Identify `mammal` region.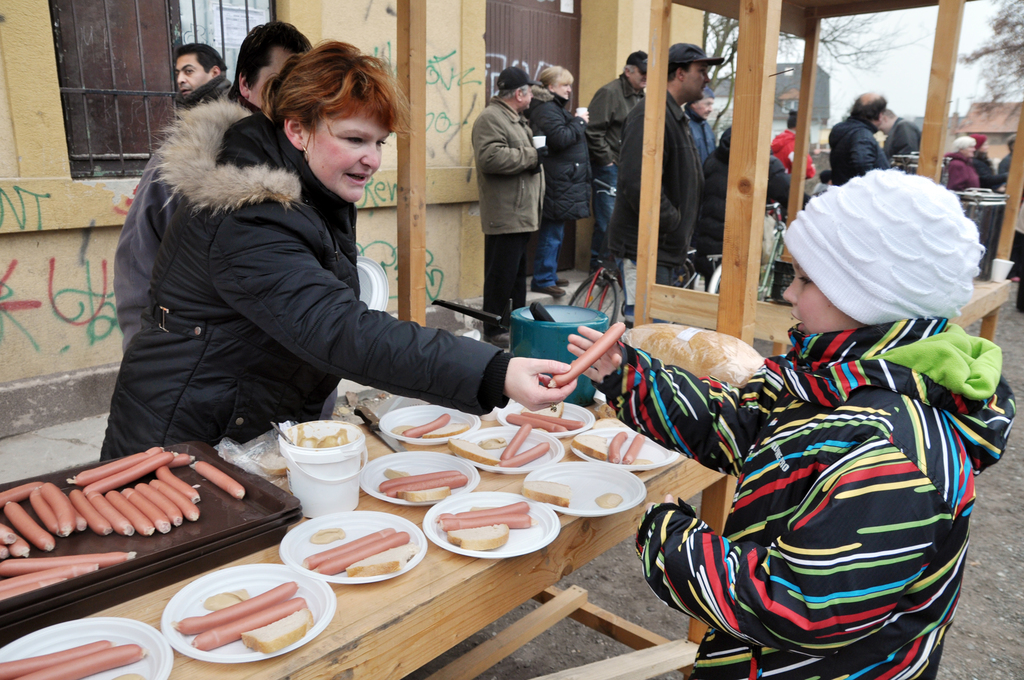
Region: rect(879, 106, 929, 166).
